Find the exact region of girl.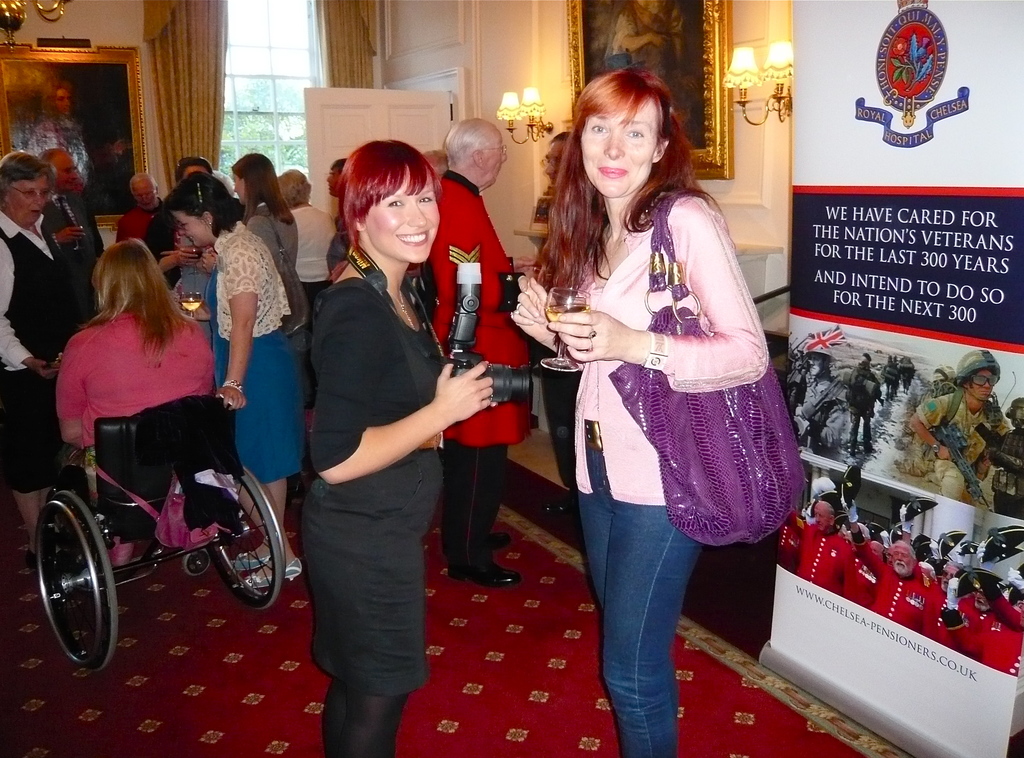
Exact region: (left=300, top=138, right=493, bottom=757).
